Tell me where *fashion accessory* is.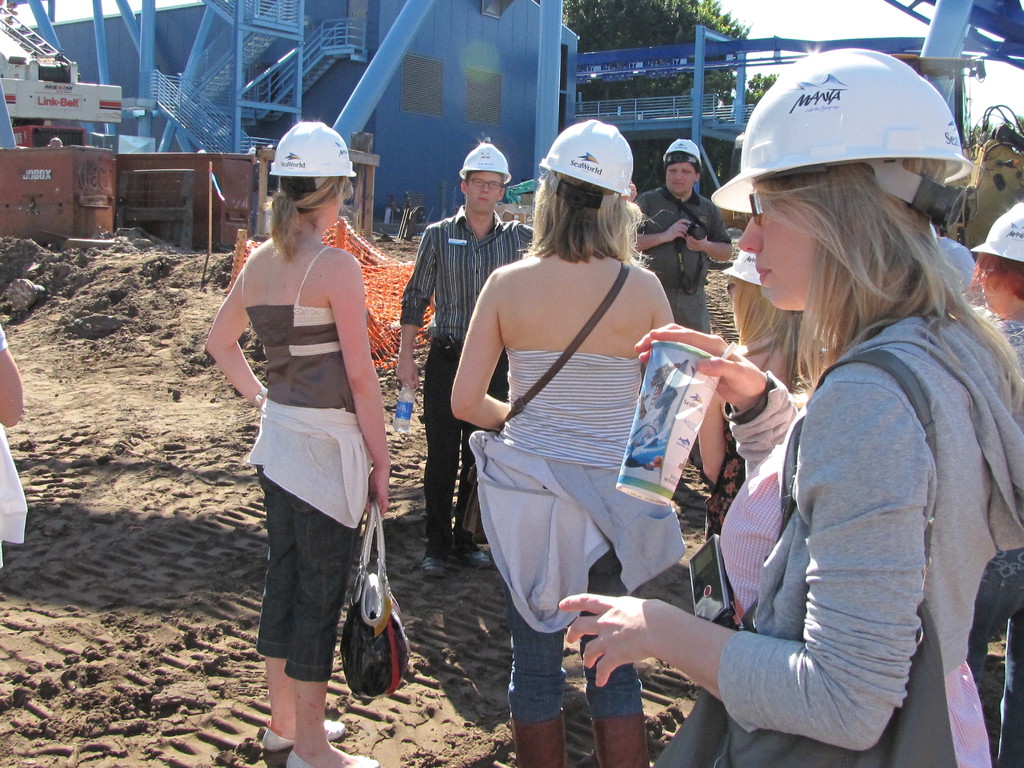
*fashion accessory* is at detection(721, 375, 777, 426).
